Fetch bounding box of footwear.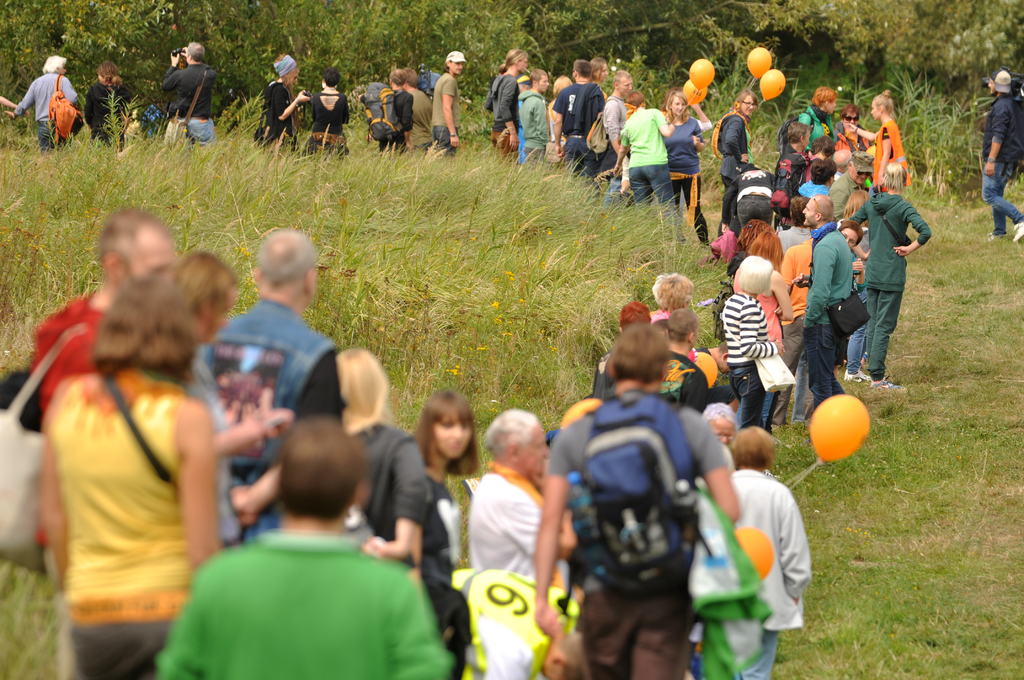
Bbox: bbox=(842, 369, 869, 383).
